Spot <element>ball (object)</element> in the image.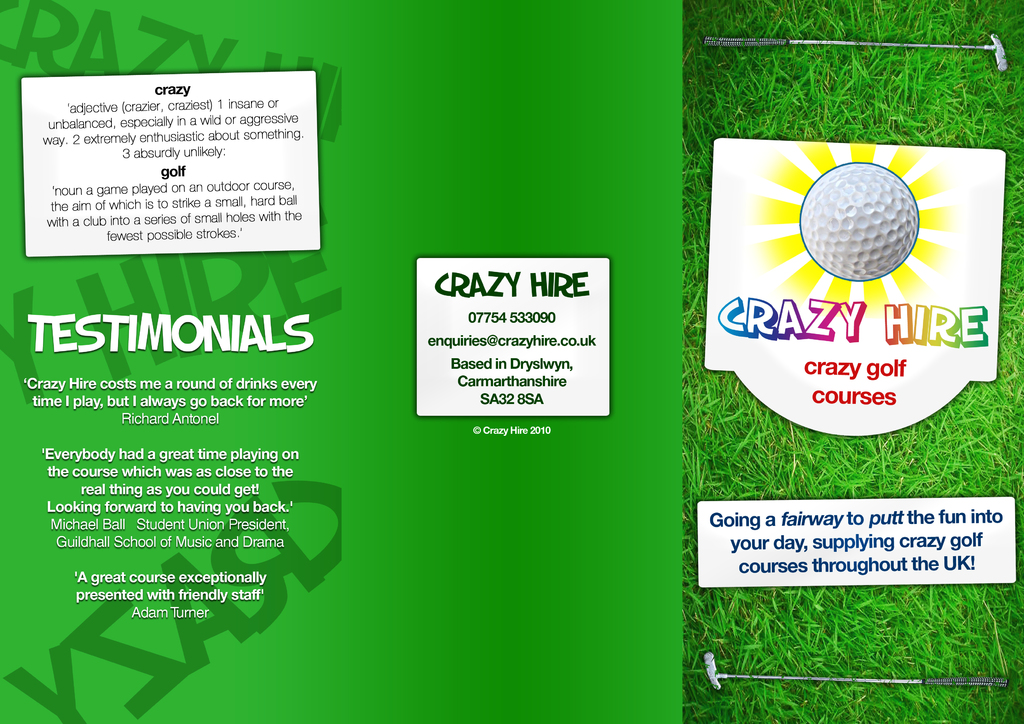
<element>ball (object)</element> found at <box>797,161,919,278</box>.
